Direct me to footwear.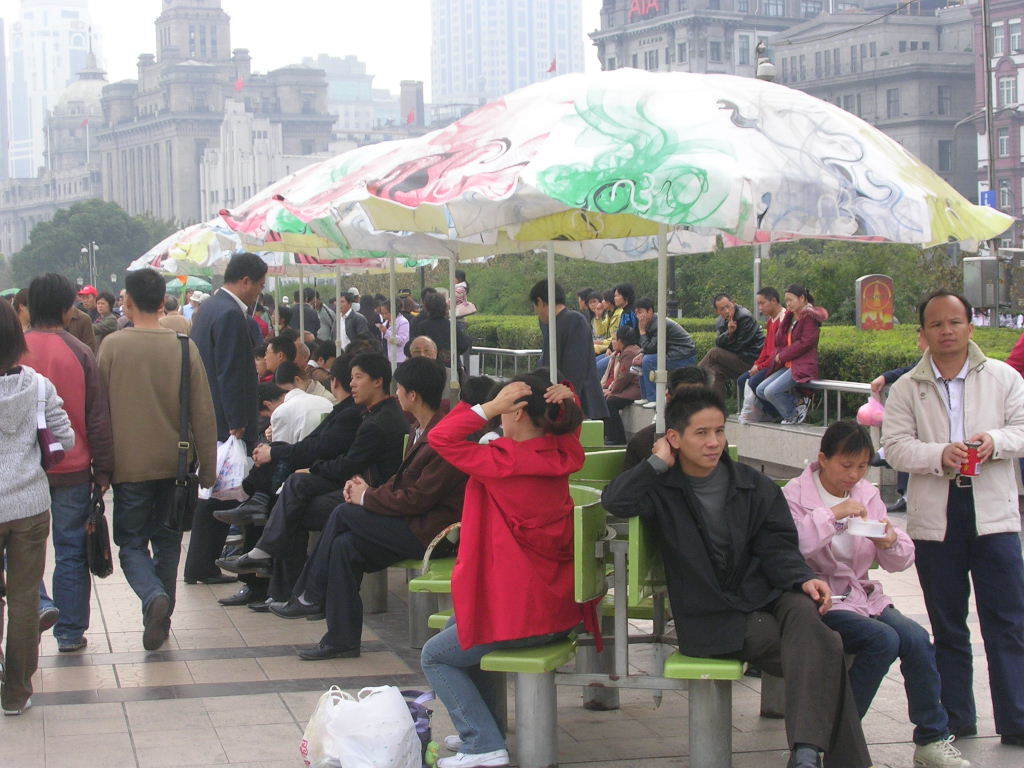
Direction: 214, 555, 272, 581.
